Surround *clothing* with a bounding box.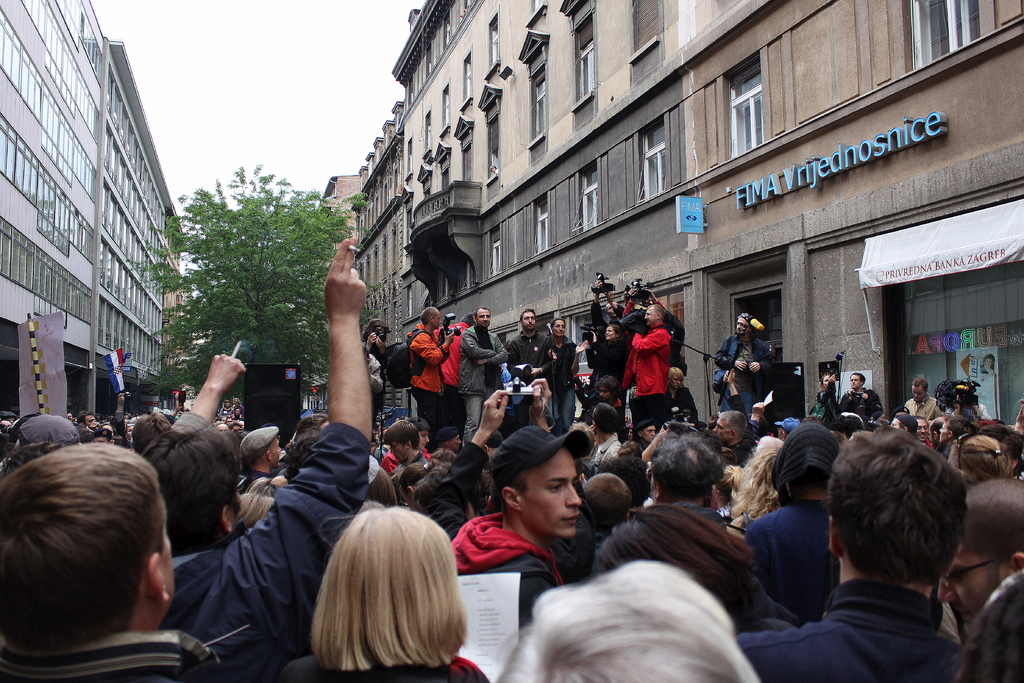
[666, 388, 698, 424].
